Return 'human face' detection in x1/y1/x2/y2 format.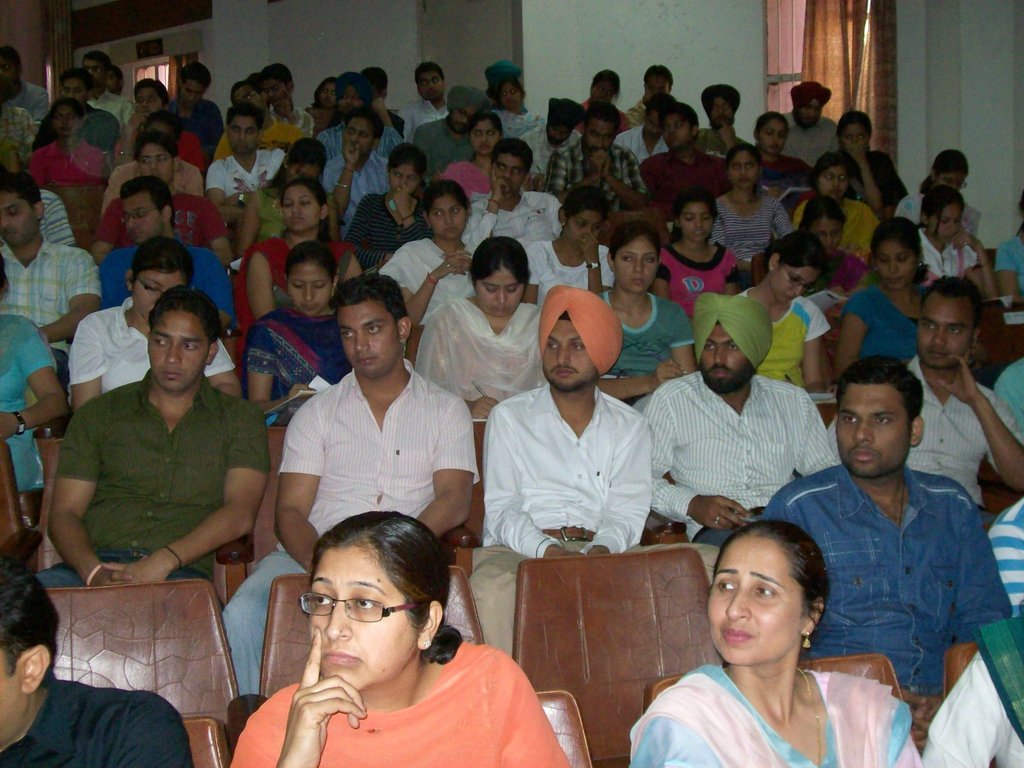
659/110/692/152.
